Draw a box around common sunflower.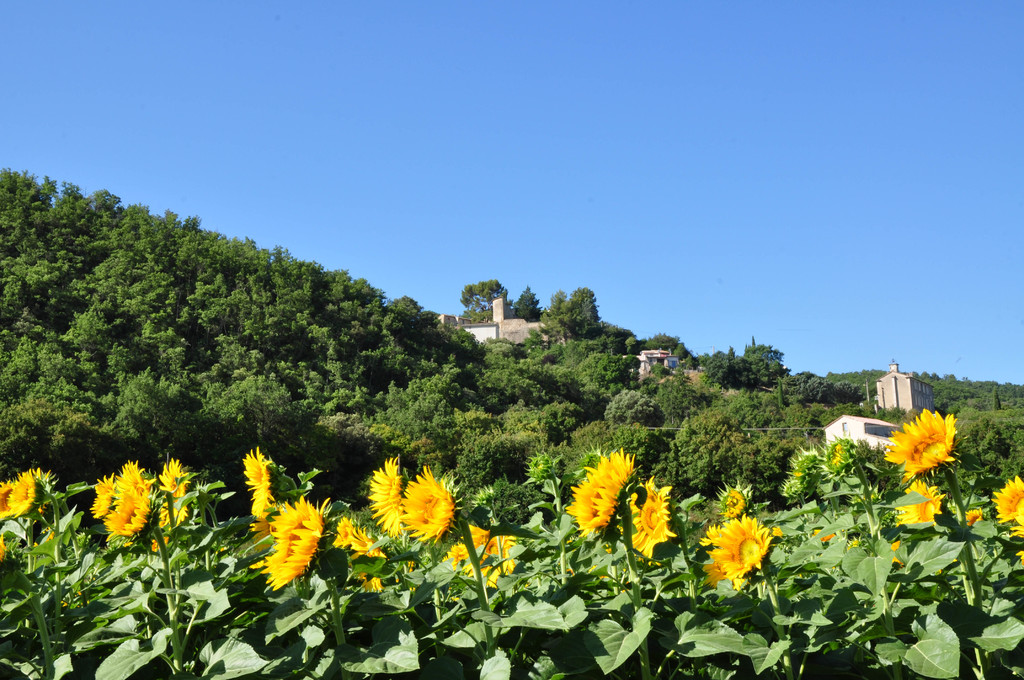
(991,470,1023,530).
